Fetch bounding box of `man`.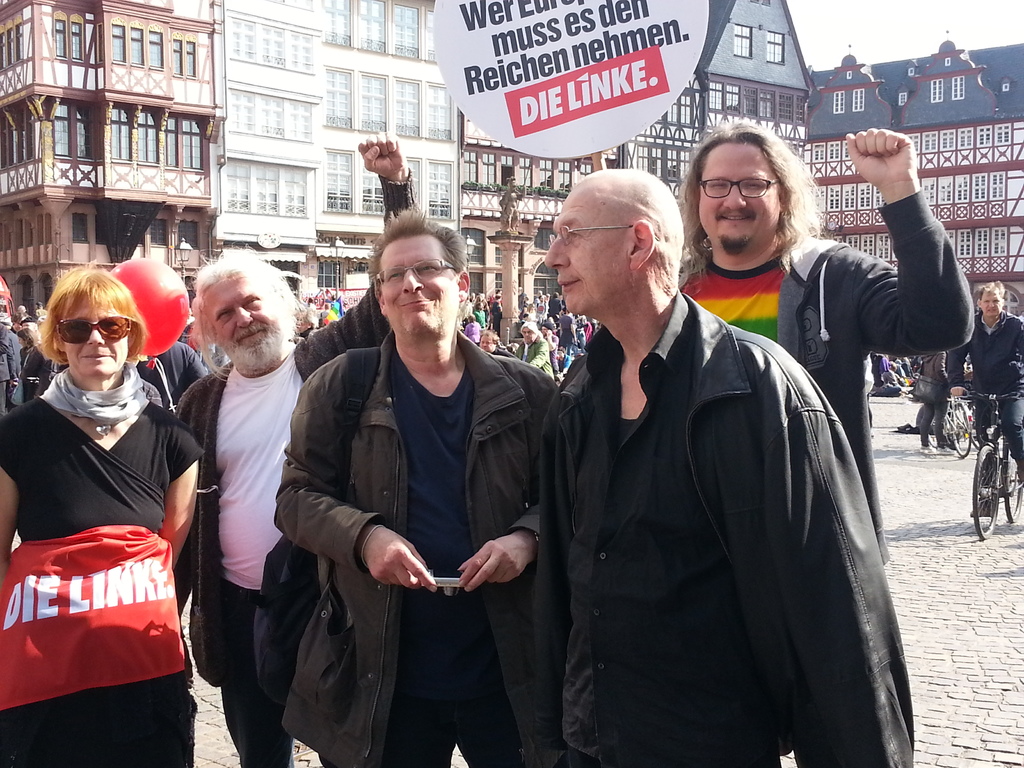
Bbox: [175, 132, 424, 737].
